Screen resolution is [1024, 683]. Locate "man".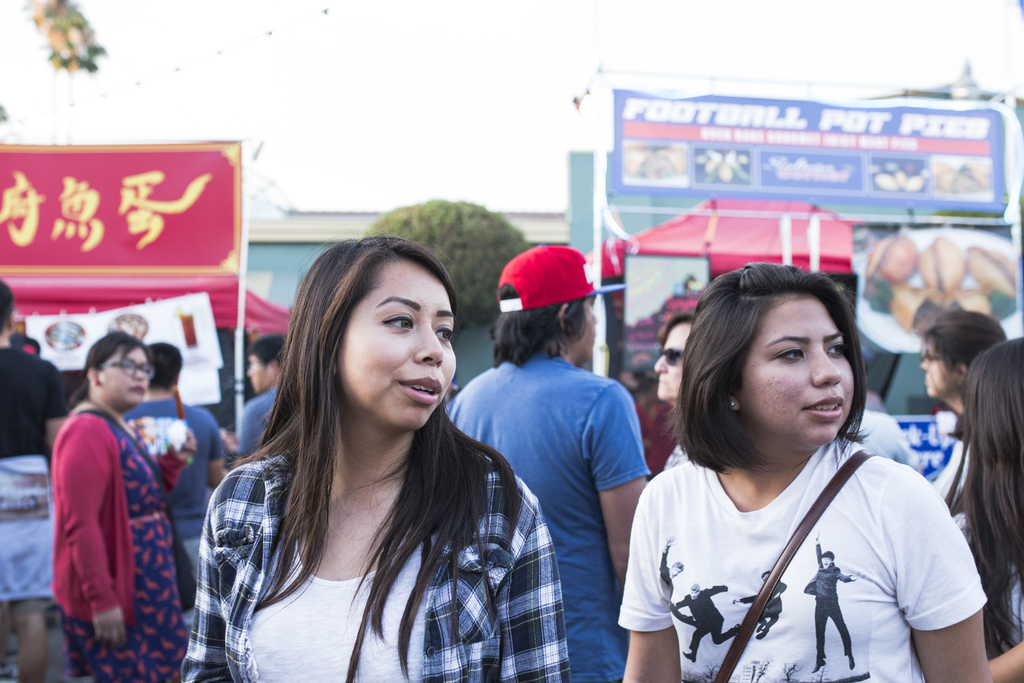
<box>799,530,858,672</box>.
